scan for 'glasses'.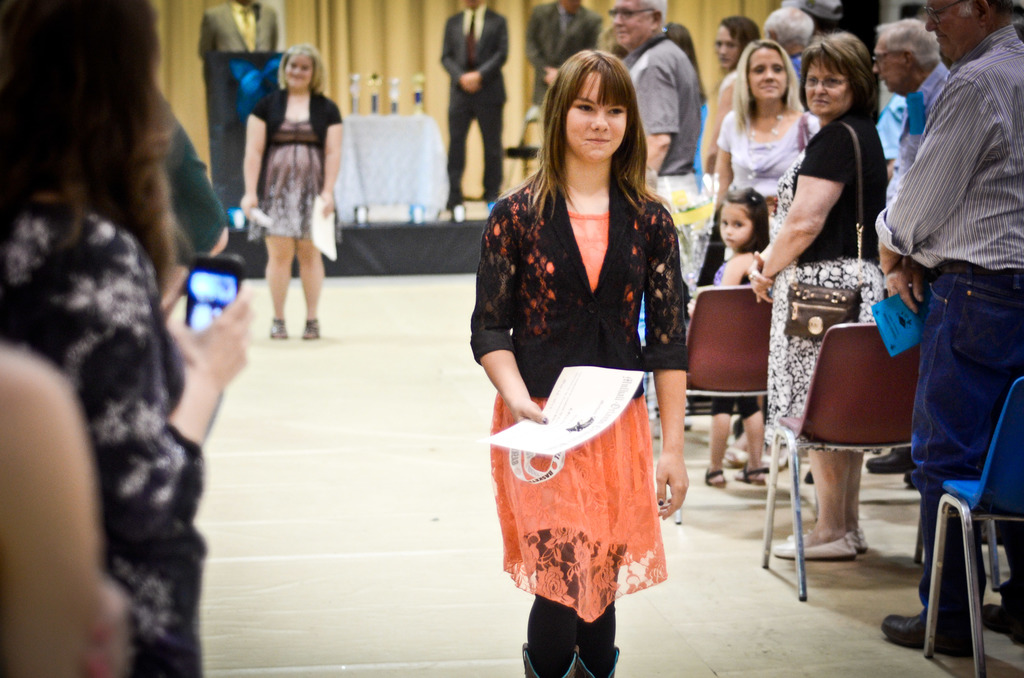
Scan result: BBox(925, 0, 962, 21).
